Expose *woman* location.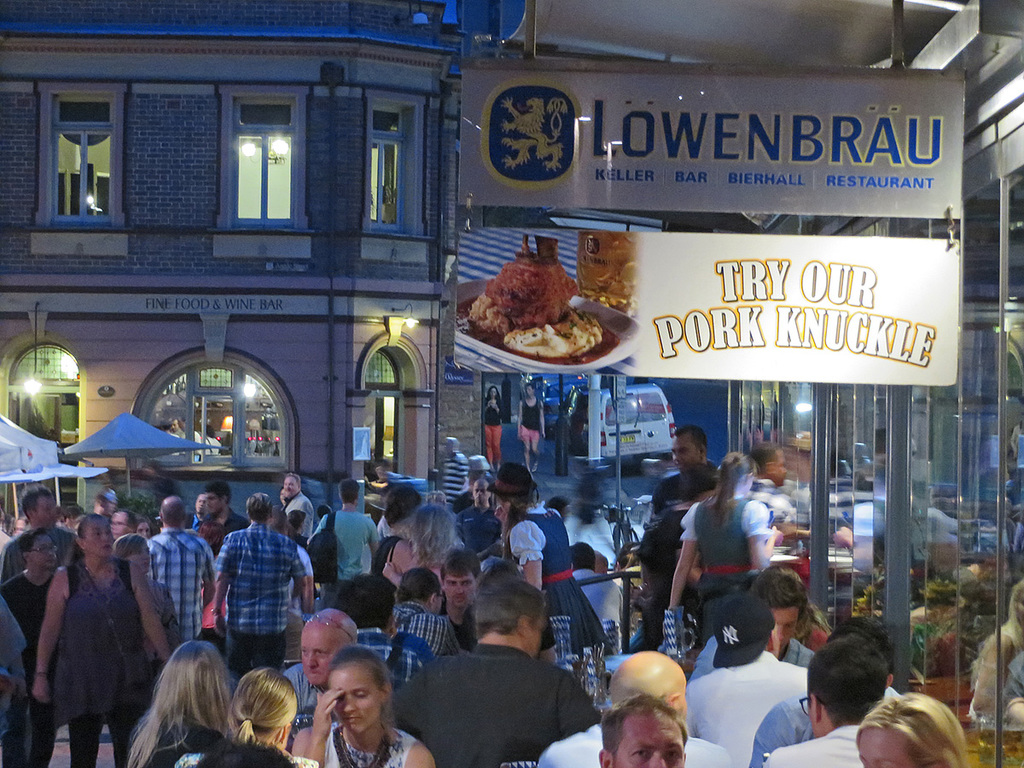
Exposed at 288/641/439/767.
